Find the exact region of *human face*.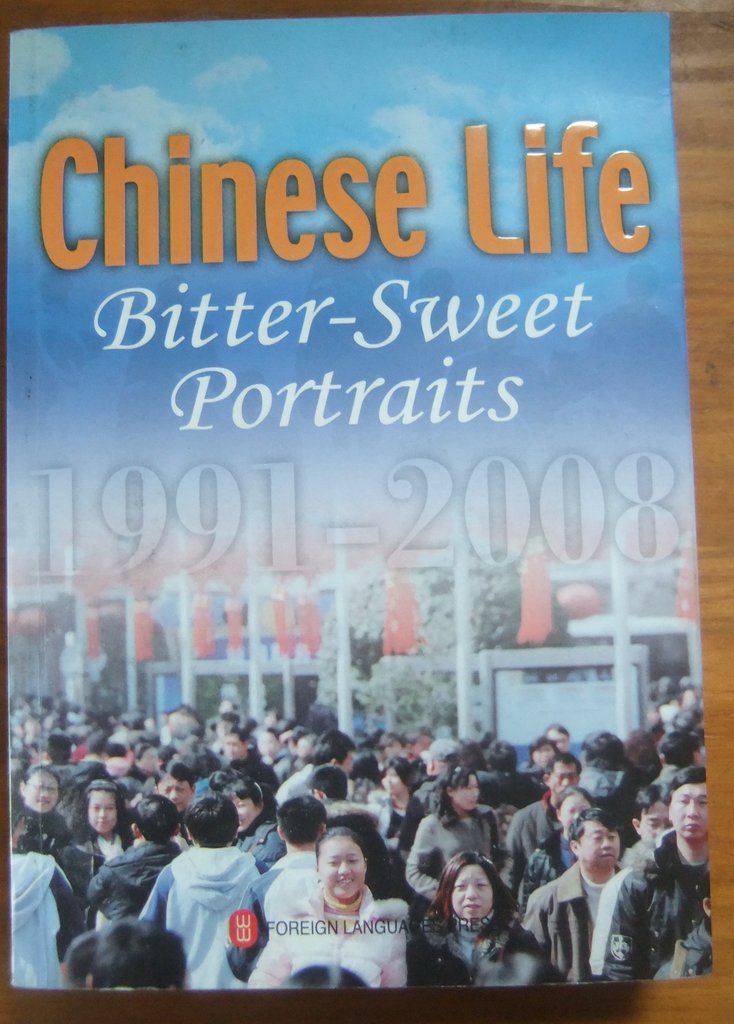
Exact region: {"left": 156, "top": 776, "right": 195, "bottom": 811}.
